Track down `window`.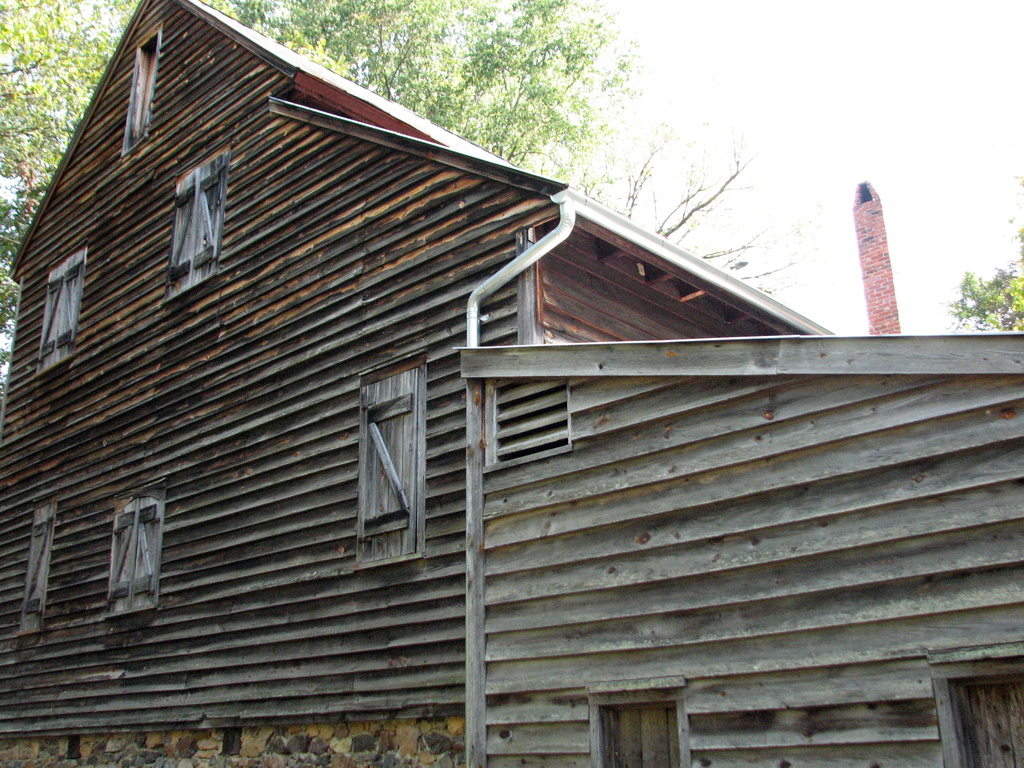
Tracked to [left=35, top=247, right=86, bottom=373].
